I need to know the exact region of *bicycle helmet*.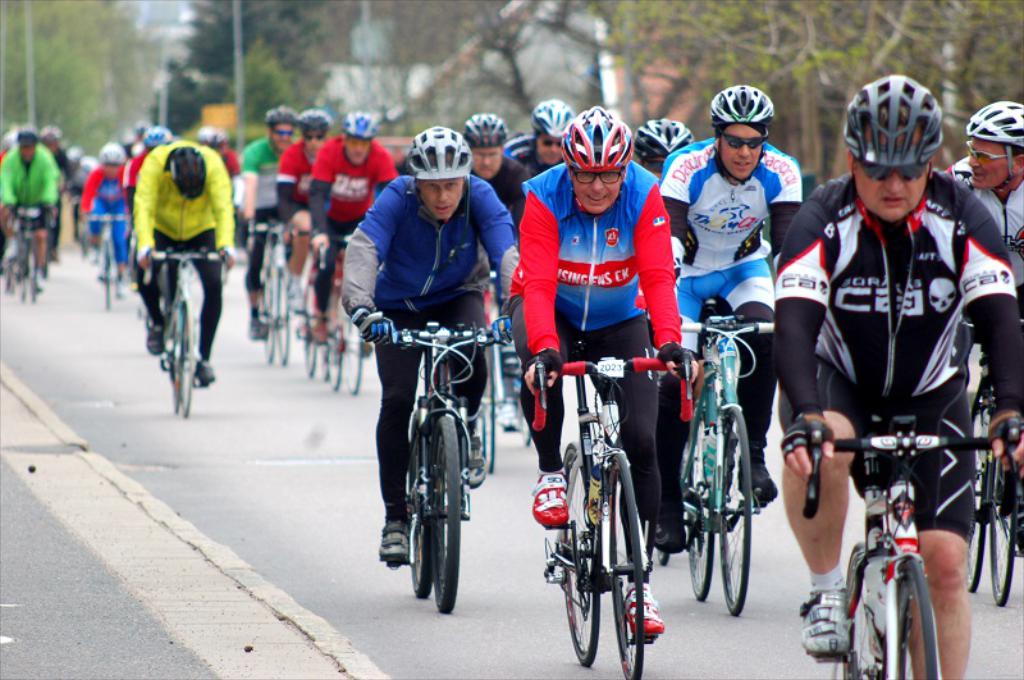
Region: rect(401, 123, 472, 183).
